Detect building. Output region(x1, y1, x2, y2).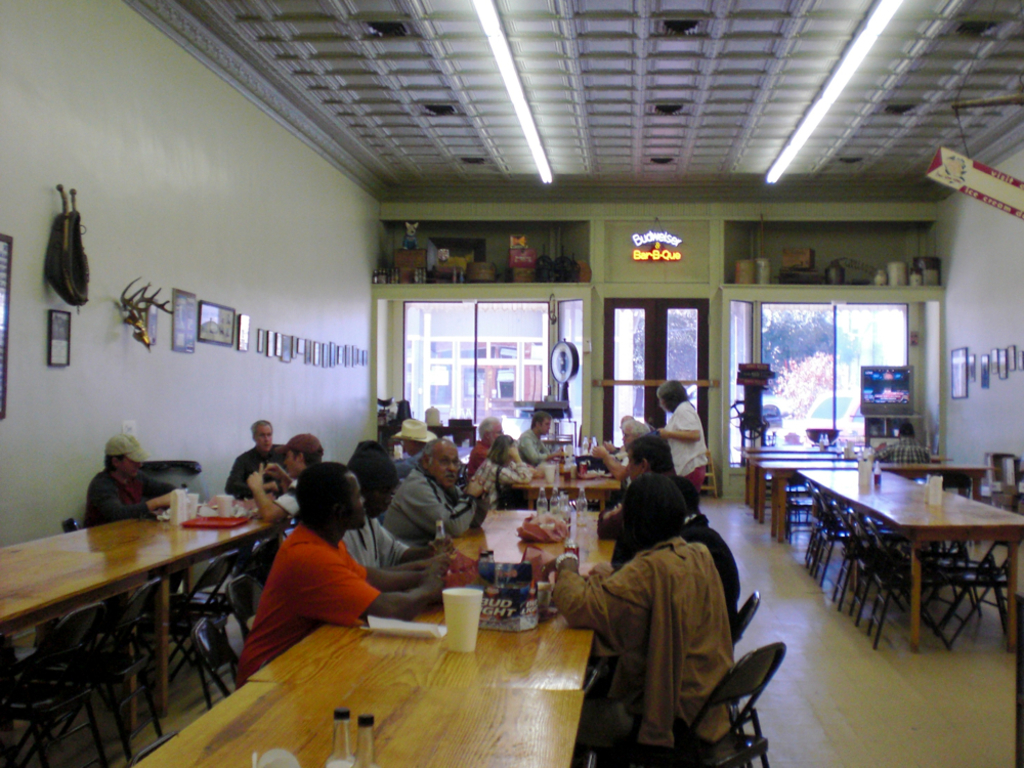
region(0, 0, 1023, 767).
